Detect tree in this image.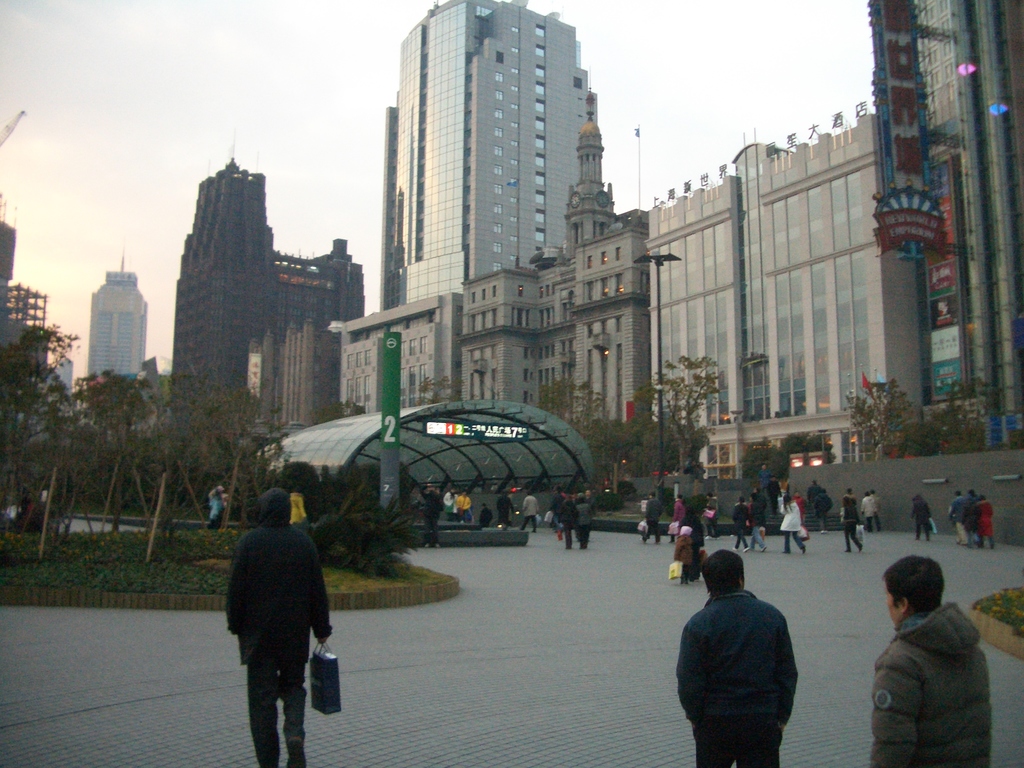
Detection: <region>737, 434, 790, 484</region>.
